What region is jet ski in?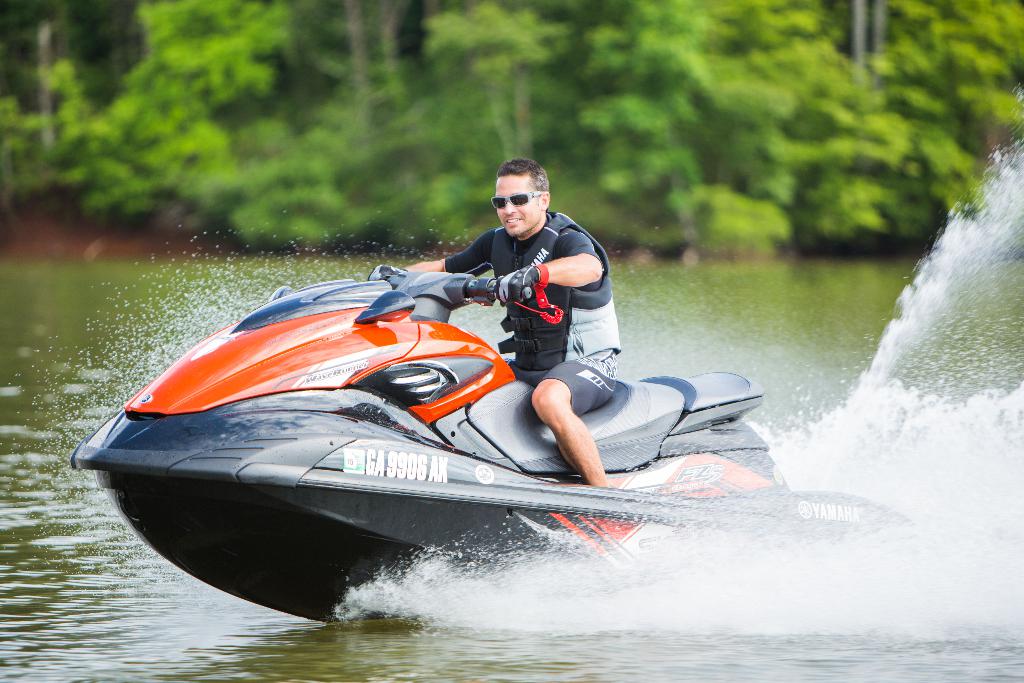
select_region(69, 259, 906, 623).
